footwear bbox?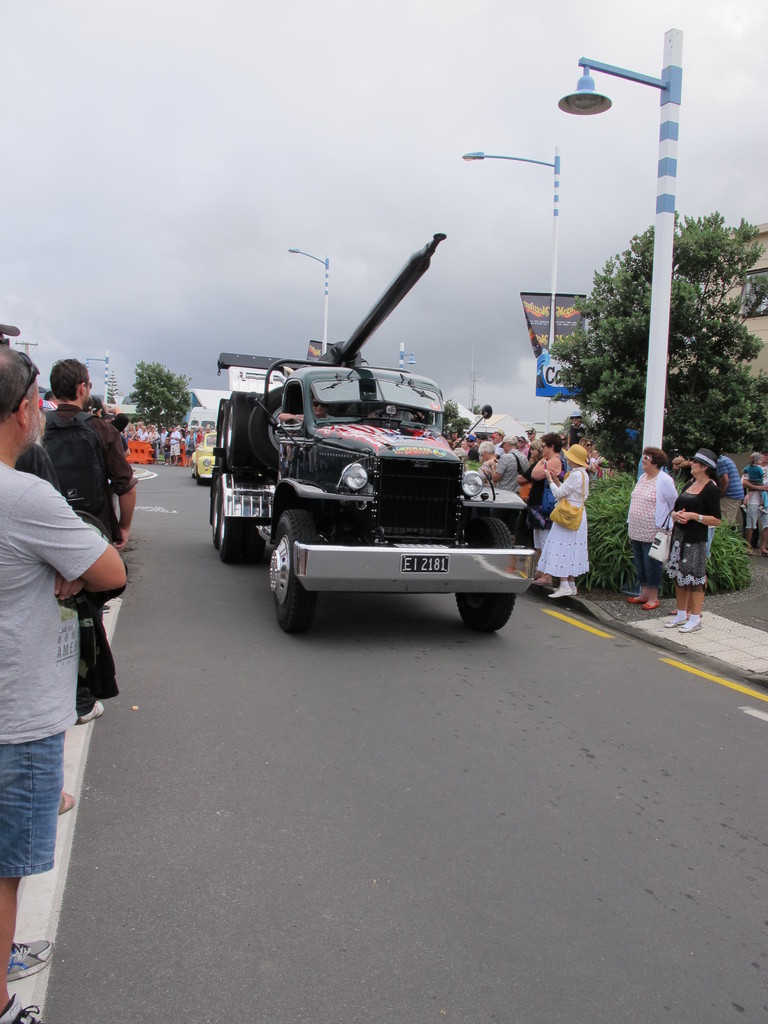
{"left": 3, "top": 941, "right": 53, "bottom": 984}
